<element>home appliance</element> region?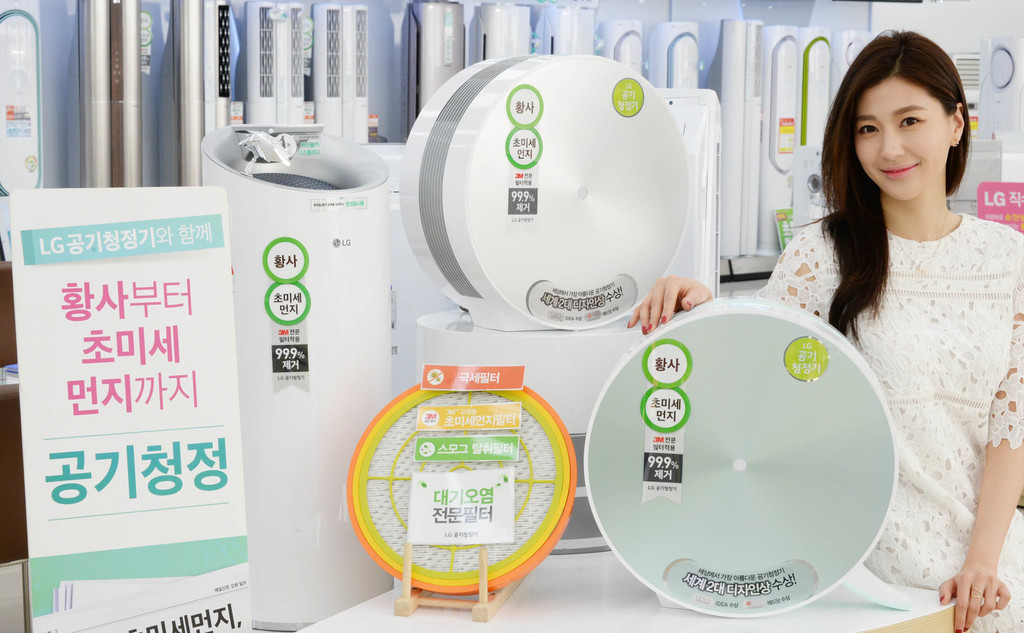
[x1=574, y1=277, x2=910, y2=611]
